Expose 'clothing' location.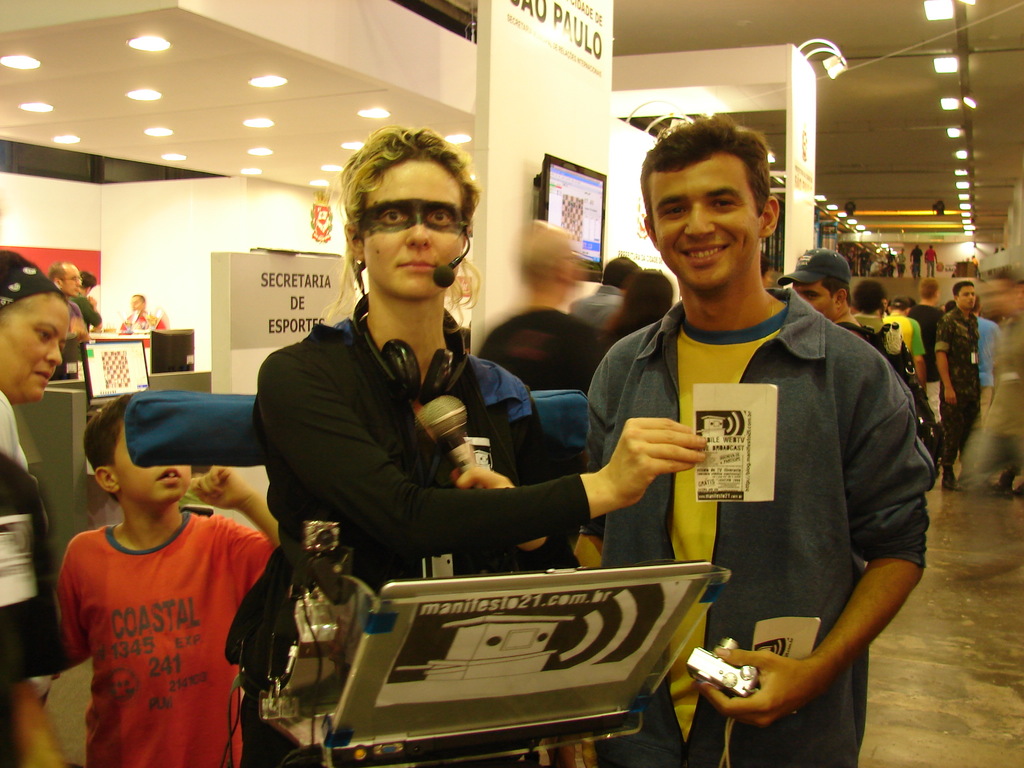
Exposed at 908:246:923:279.
